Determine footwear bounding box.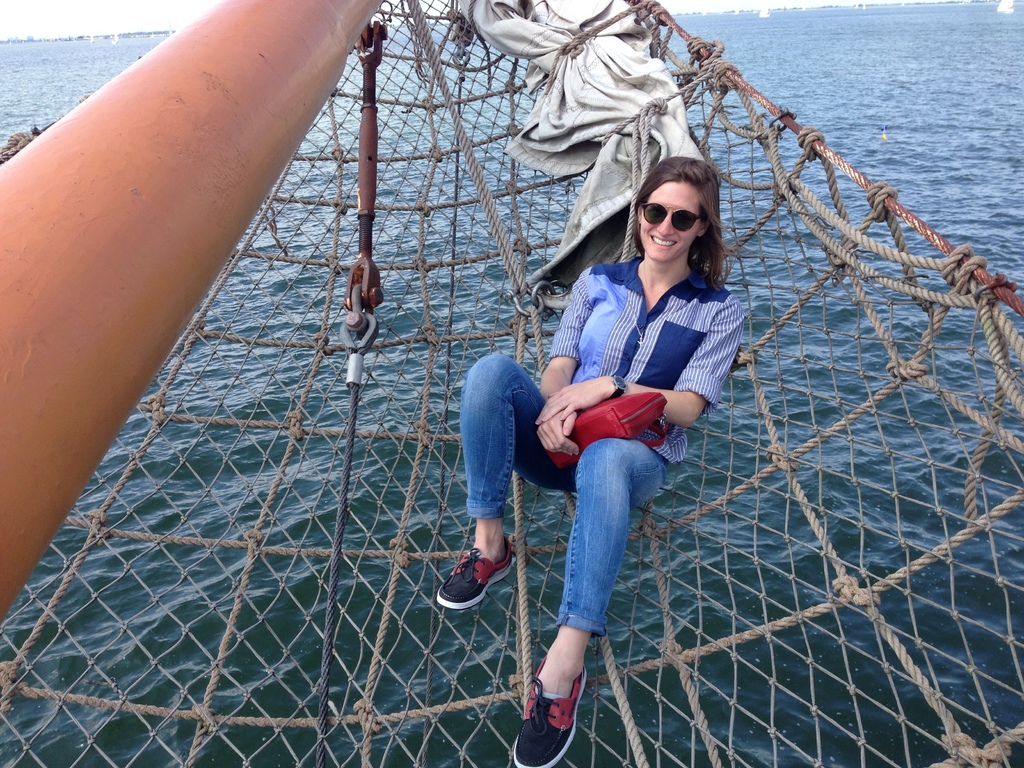
Determined: {"x1": 444, "y1": 532, "x2": 522, "y2": 627}.
